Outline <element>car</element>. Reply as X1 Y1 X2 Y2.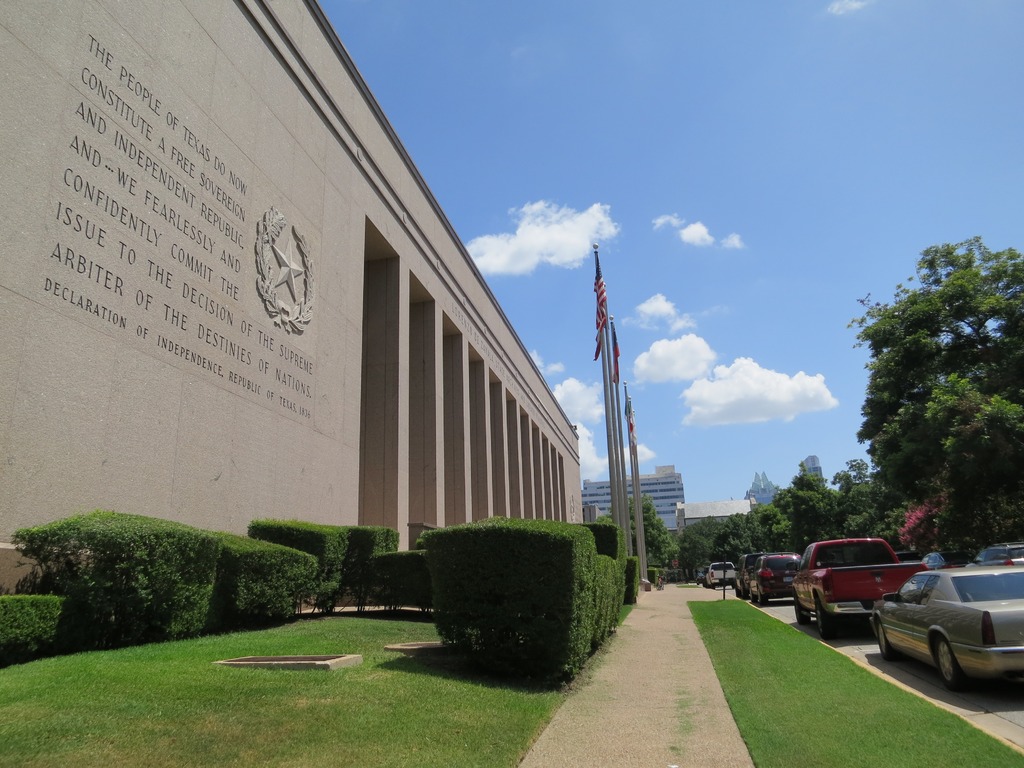
695 556 742 586.
